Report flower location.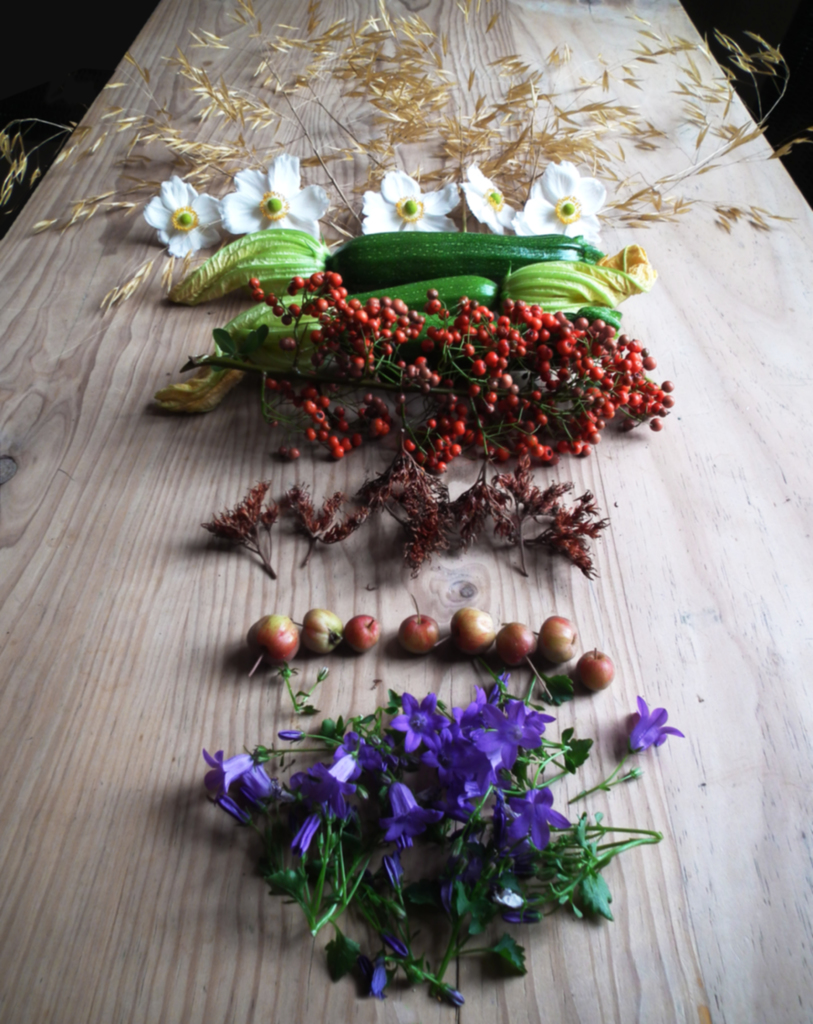
Report: BBox(368, 950, 393, 992).
